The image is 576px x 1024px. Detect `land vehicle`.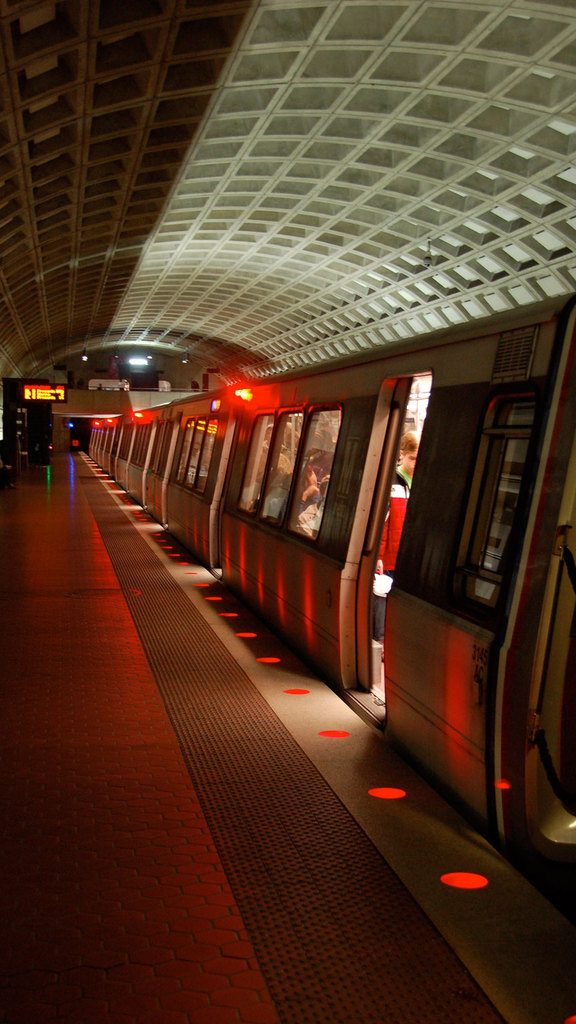
Detection: {"left": 28, "top": 264, "right": 575, "bottom": 950}.
